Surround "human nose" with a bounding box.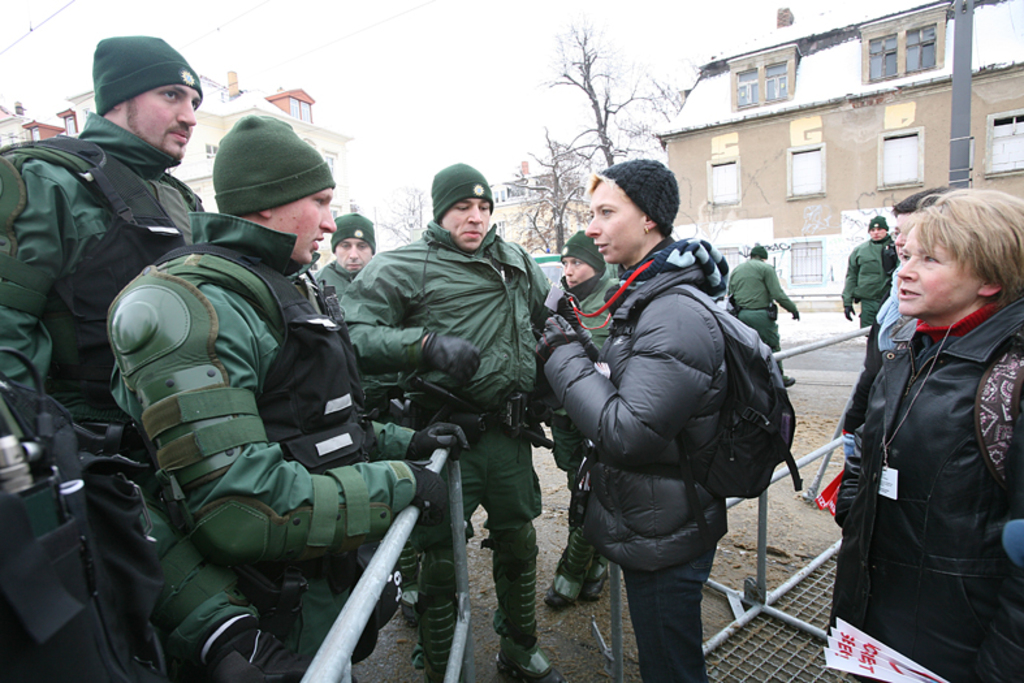
detection(873, 228, 881, 233).
